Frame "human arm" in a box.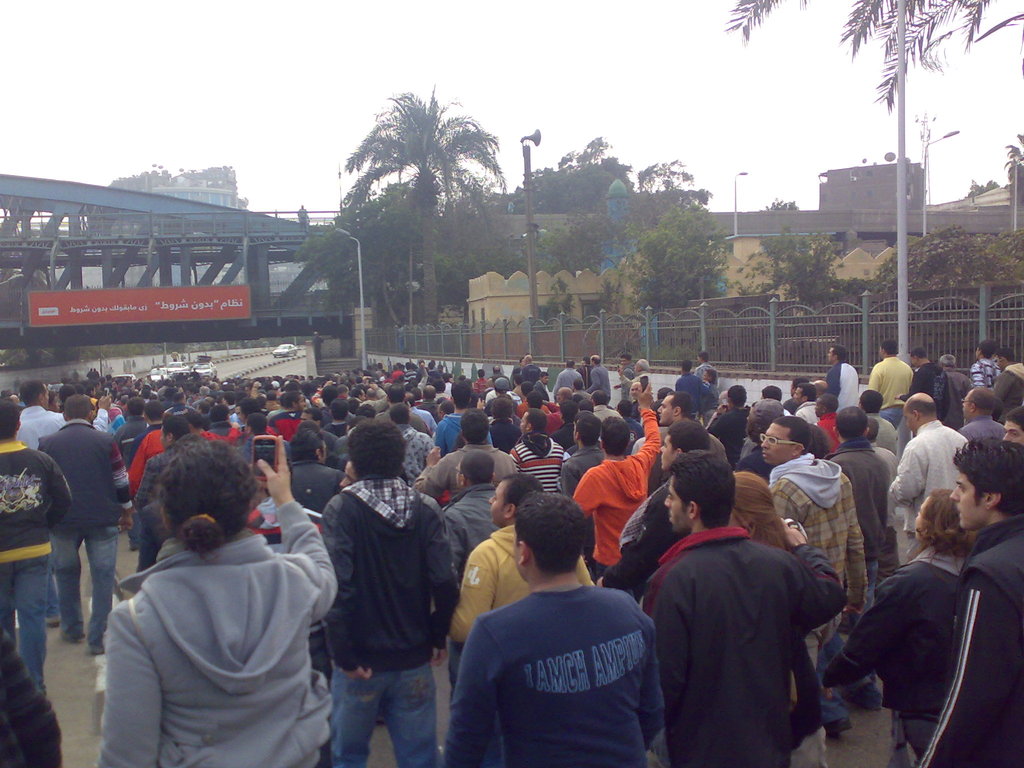
crop(632, 372, 662, 471).
